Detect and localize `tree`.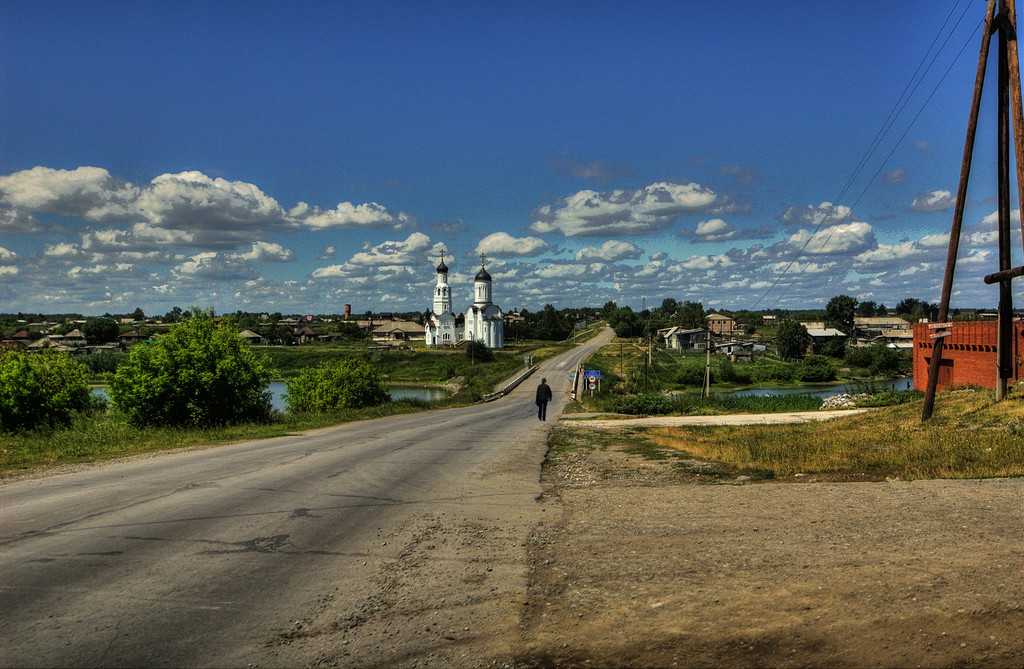
Localized at box=[893, 300, 924, 326].
